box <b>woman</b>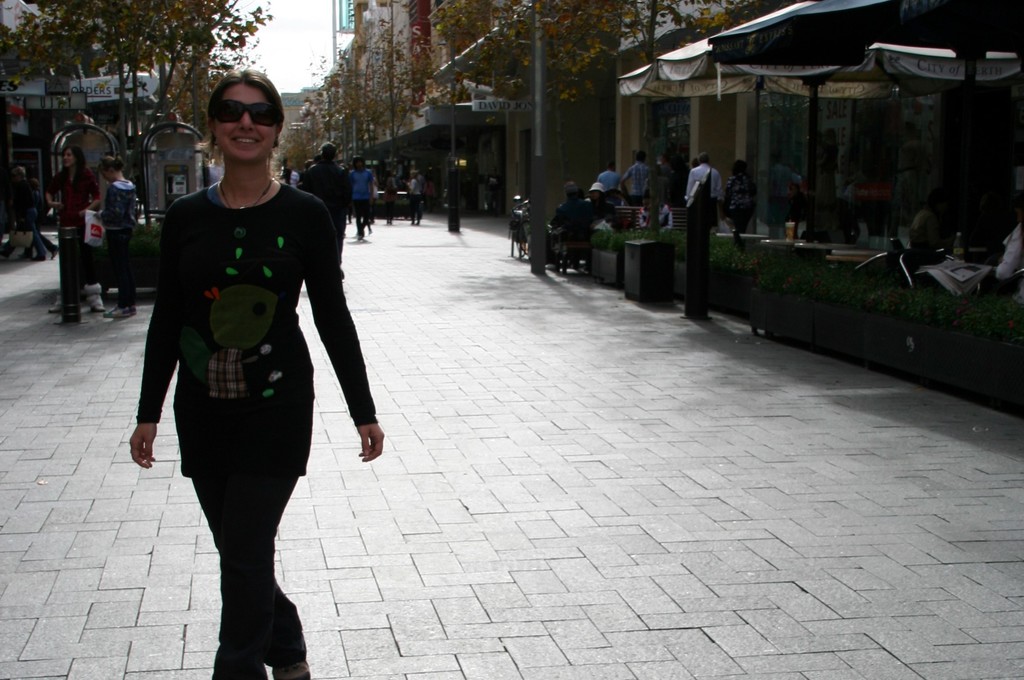
x1=582, y1=180, x2=611, y2=223
